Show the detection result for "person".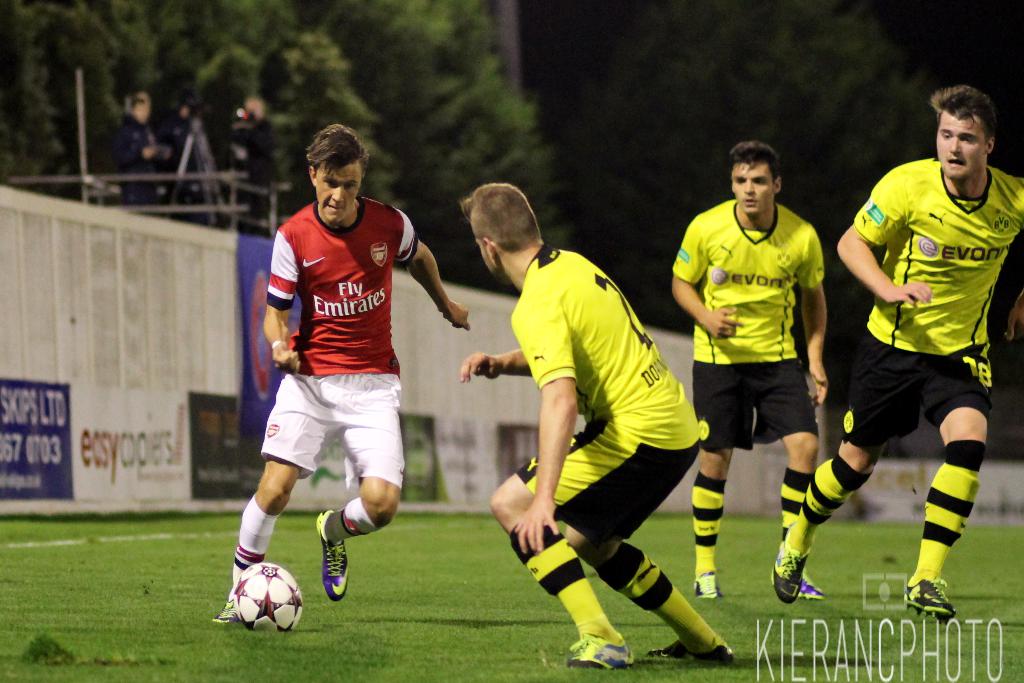
[x1=686, y1=144, x2=838, y2=605].
